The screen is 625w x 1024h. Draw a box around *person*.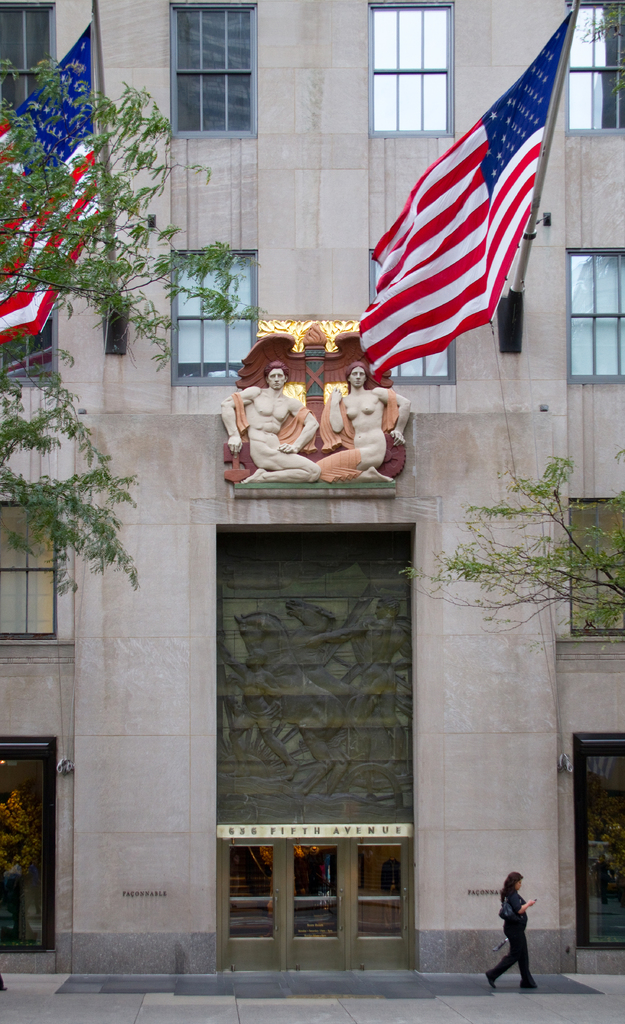
x1=225, y1=374, x2=329, y2=495.
